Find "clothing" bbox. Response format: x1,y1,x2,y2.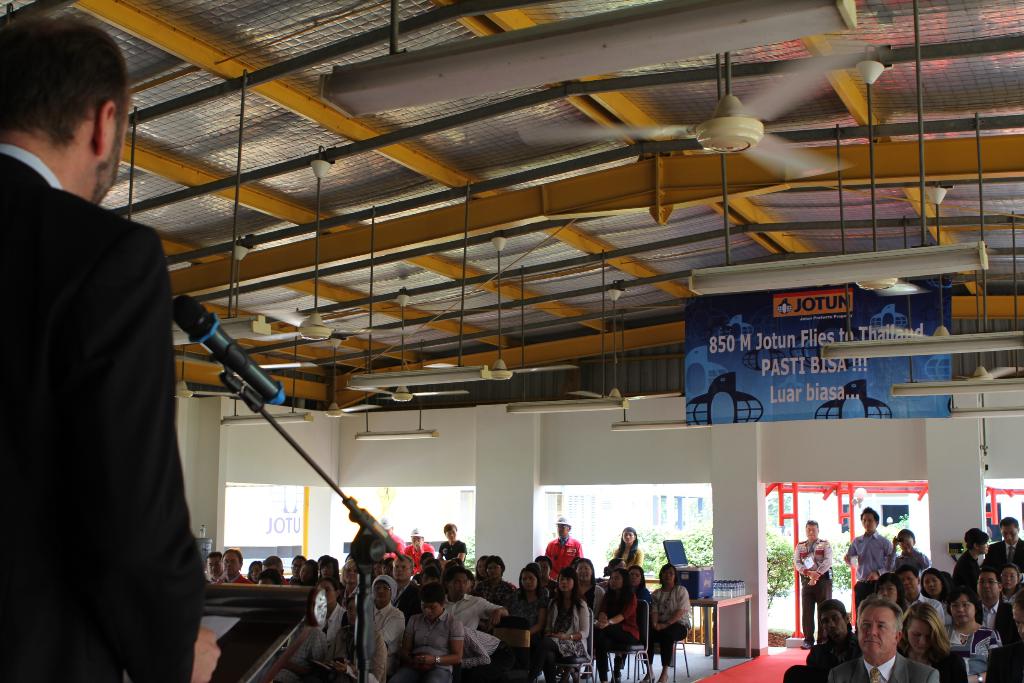
995,588,1021,608.
